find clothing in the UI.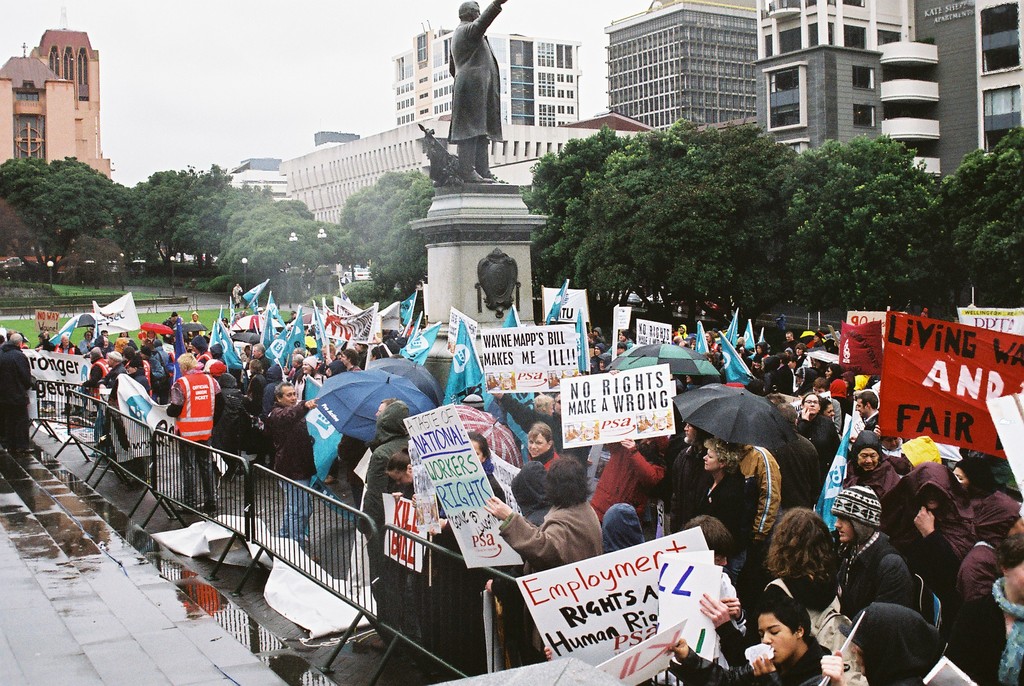
UI element at <box>903,468,967,520</box>.
